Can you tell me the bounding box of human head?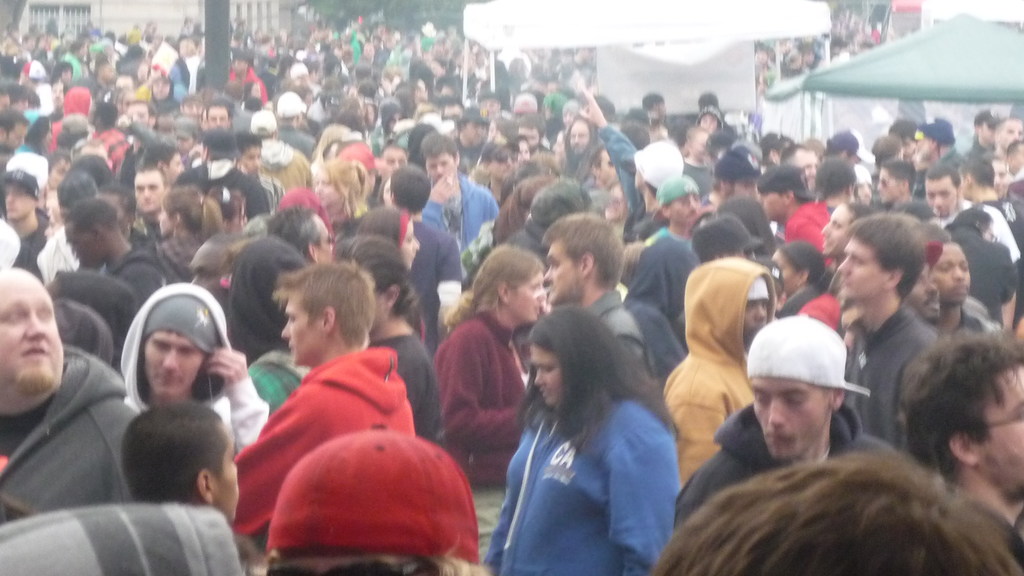
0, 102, 34, 147.
